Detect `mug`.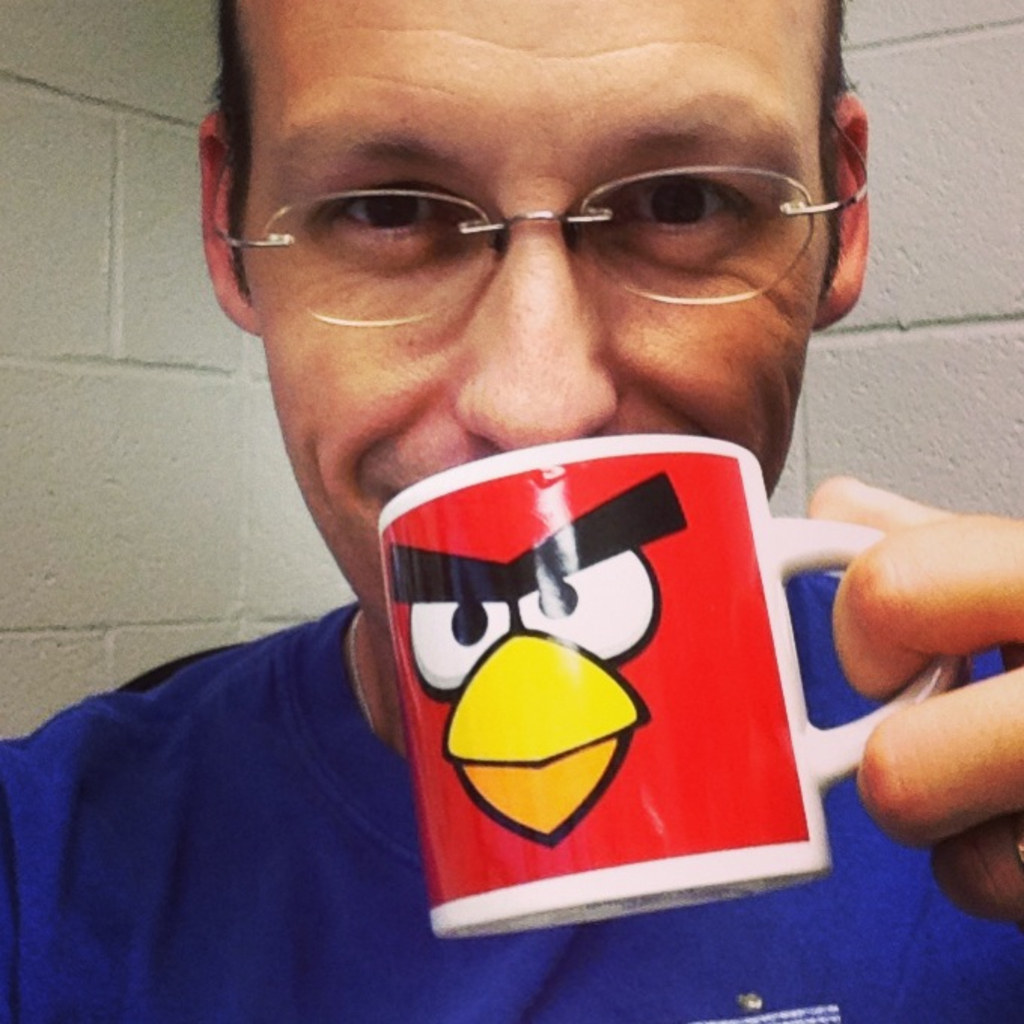
Detected at BBox(373, 431, 961, 943).
